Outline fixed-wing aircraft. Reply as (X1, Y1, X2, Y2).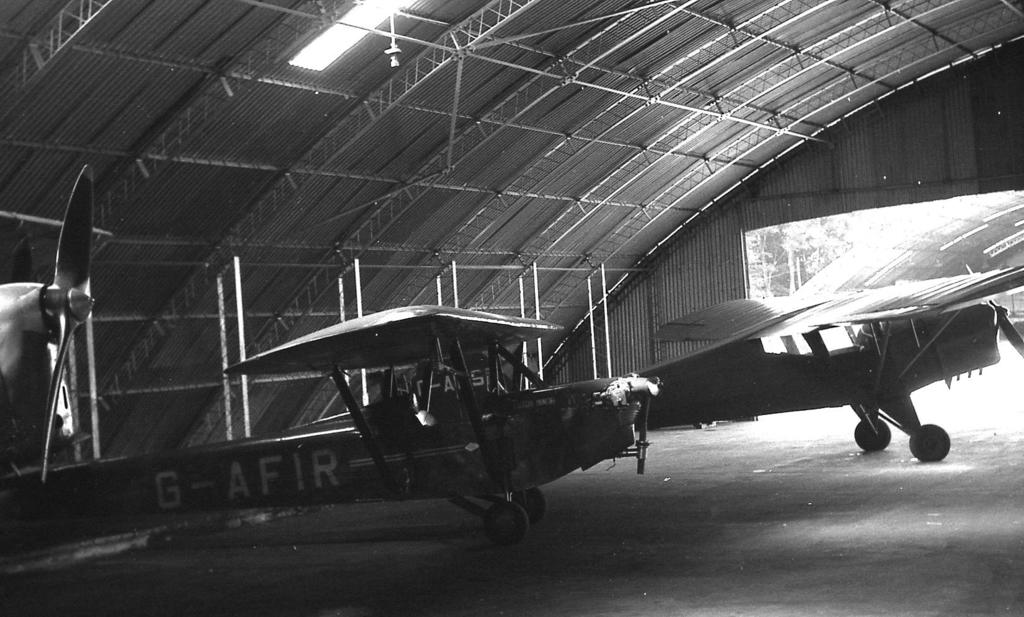
(618, 271, 1023, 464).
